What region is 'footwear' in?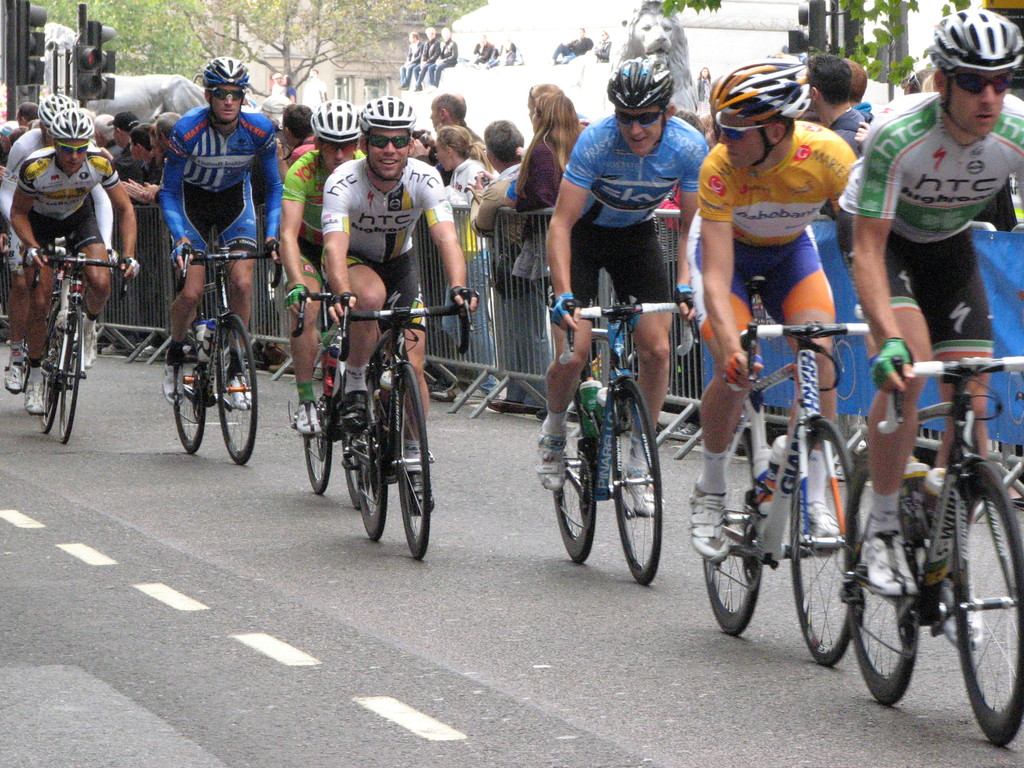
detection(337, 376, 372, 436).
